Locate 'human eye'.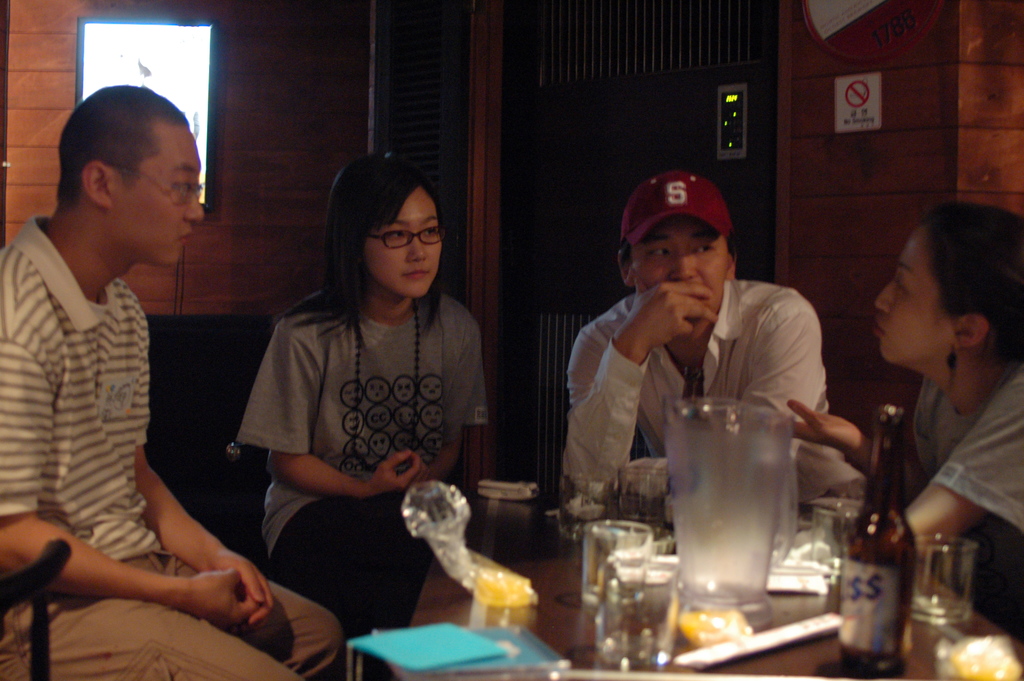
Bounding box: select_region(648, 243, 674, 260).
